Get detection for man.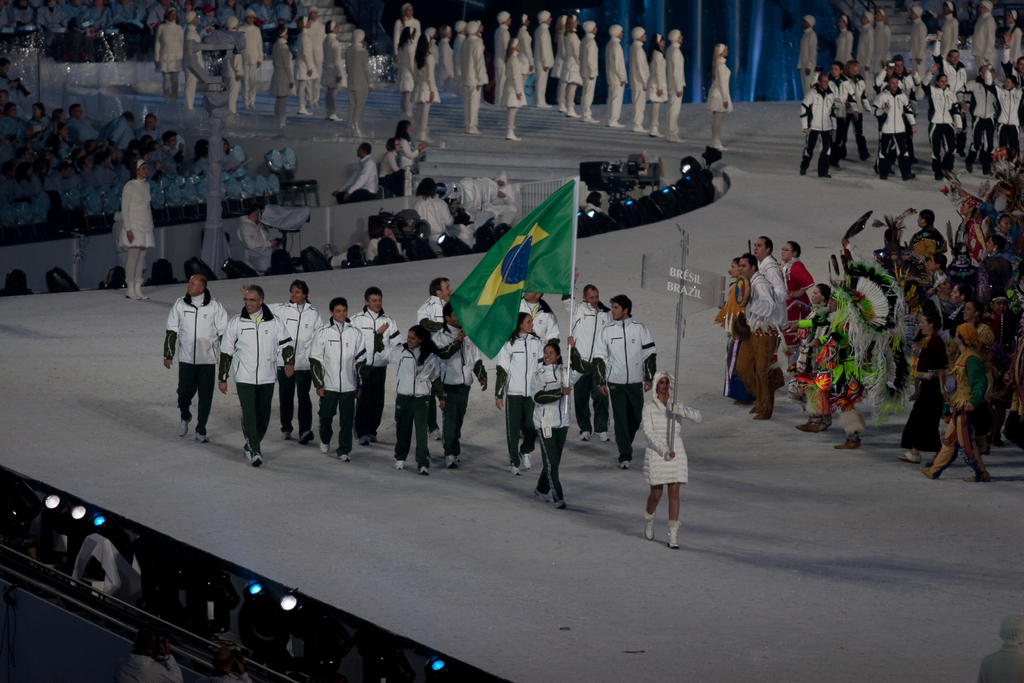
Detection: 591, 293, 656, 468.
